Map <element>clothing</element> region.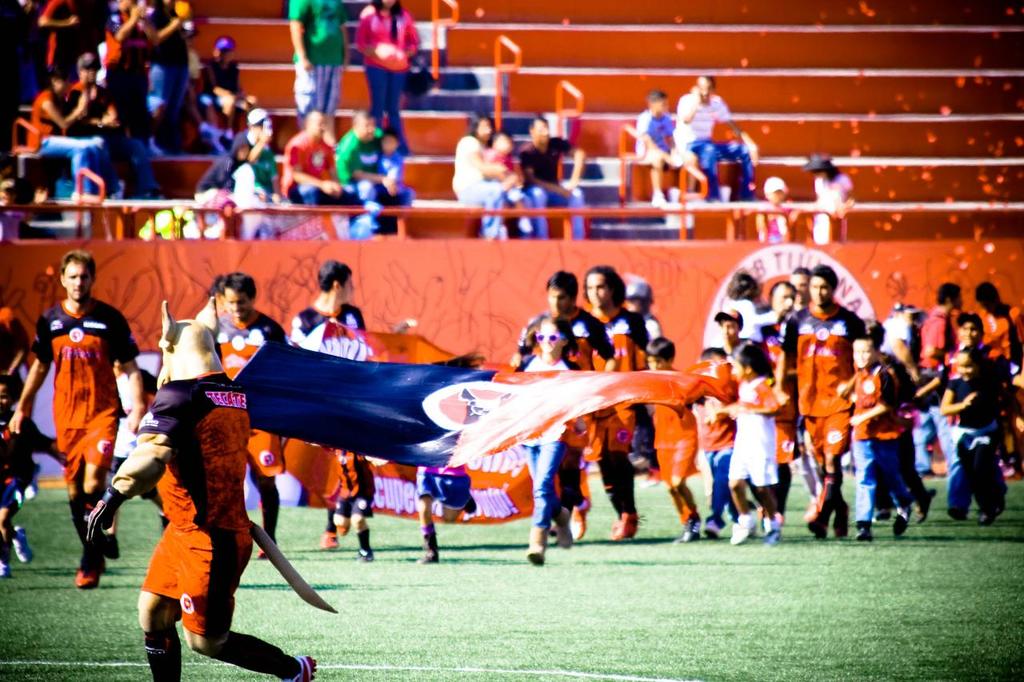
Mapped to bbox=[911, 307, 952, 371].
